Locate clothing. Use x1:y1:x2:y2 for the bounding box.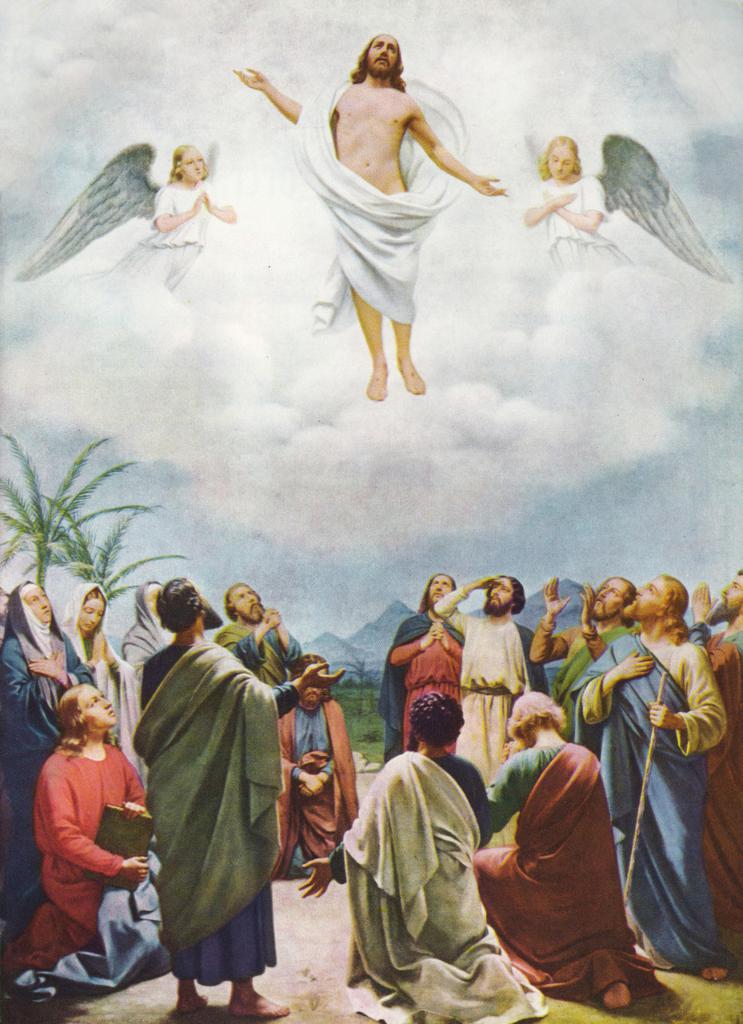
109:577:172:788.
